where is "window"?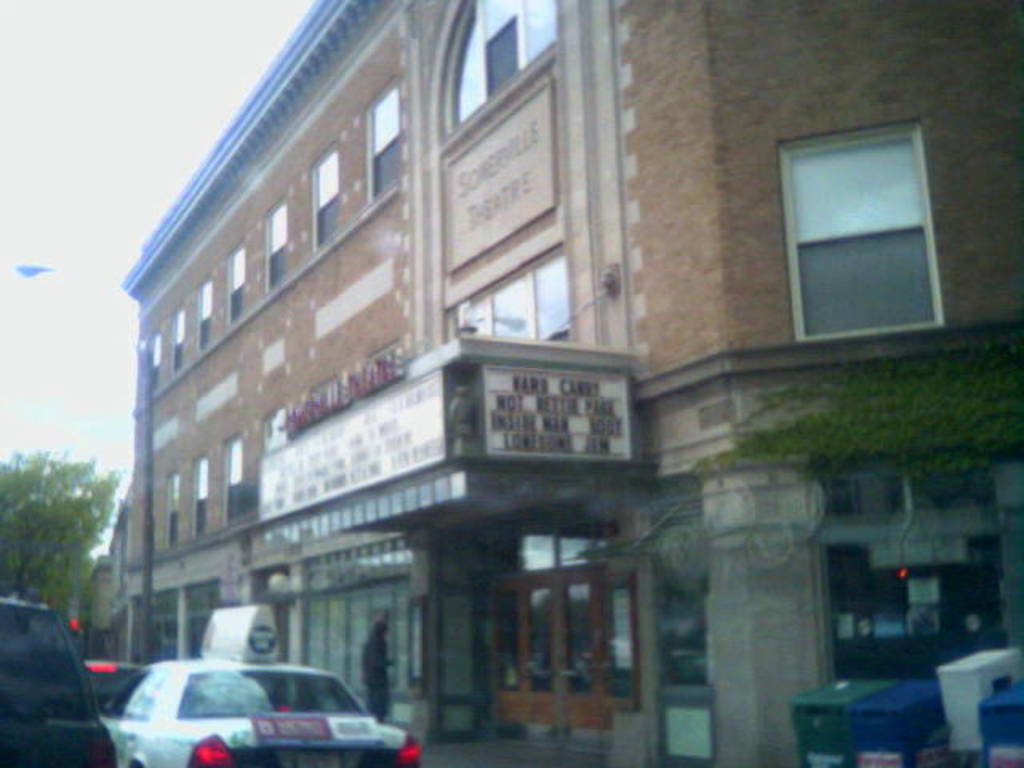
left=459, top=246, right=570, bottom=336.
